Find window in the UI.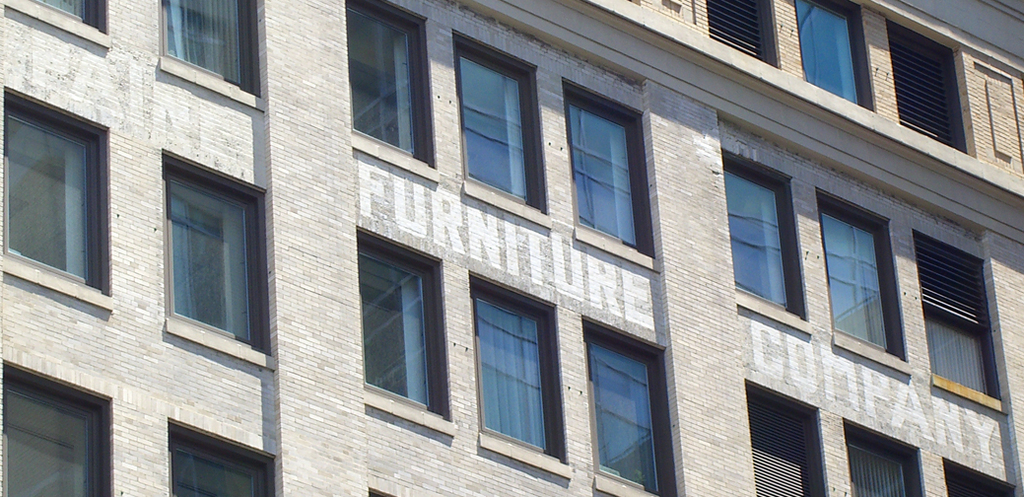
UI element at <bbox>726, 150, 812, 317</bbox>.
